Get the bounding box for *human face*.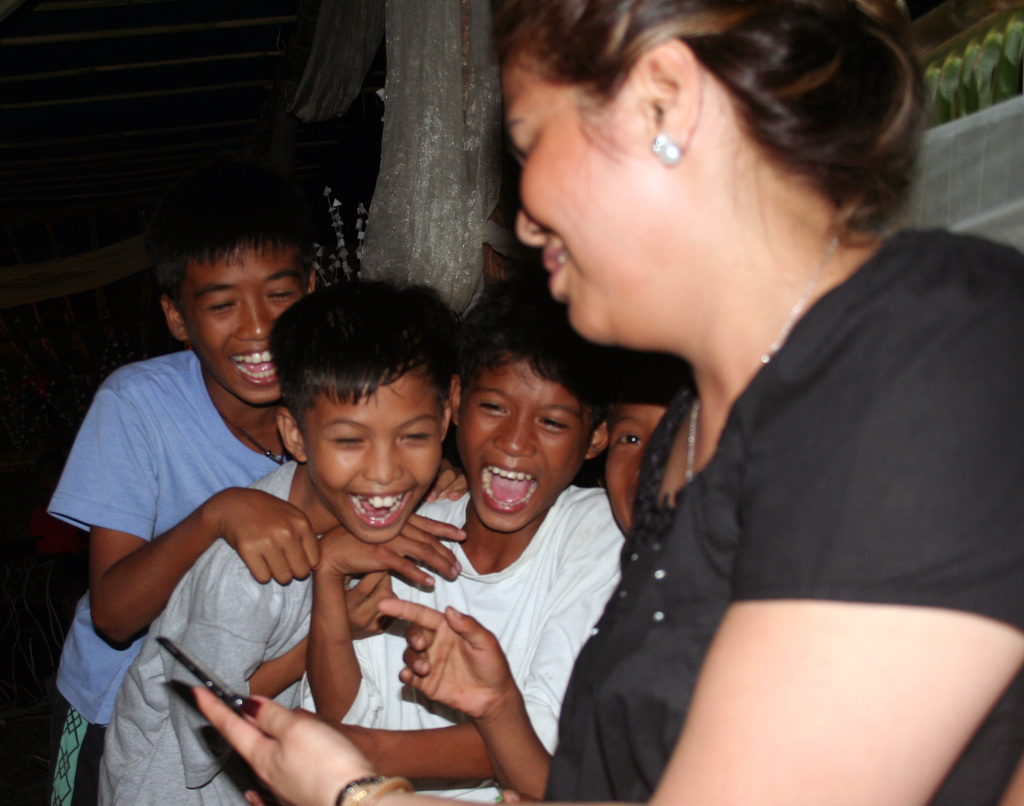
x1=463, y1=356, x2=594, y2=531.
